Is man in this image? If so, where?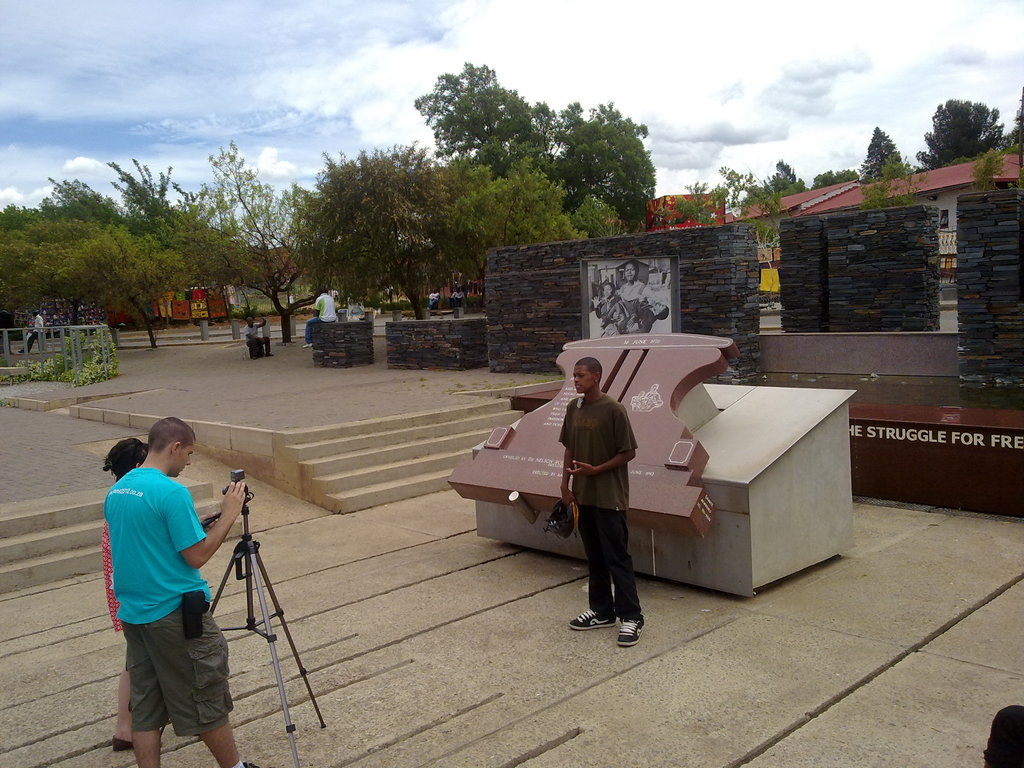
Yes, at select_region(104, 415, 262, 767).
